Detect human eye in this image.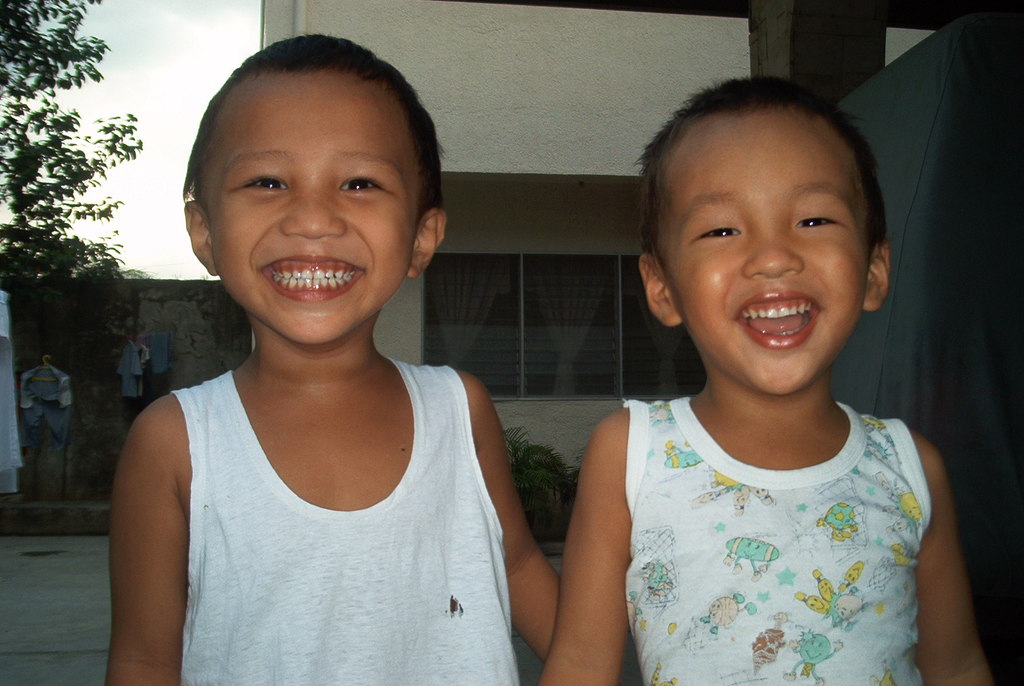
Detection: 243 170 289 194.
